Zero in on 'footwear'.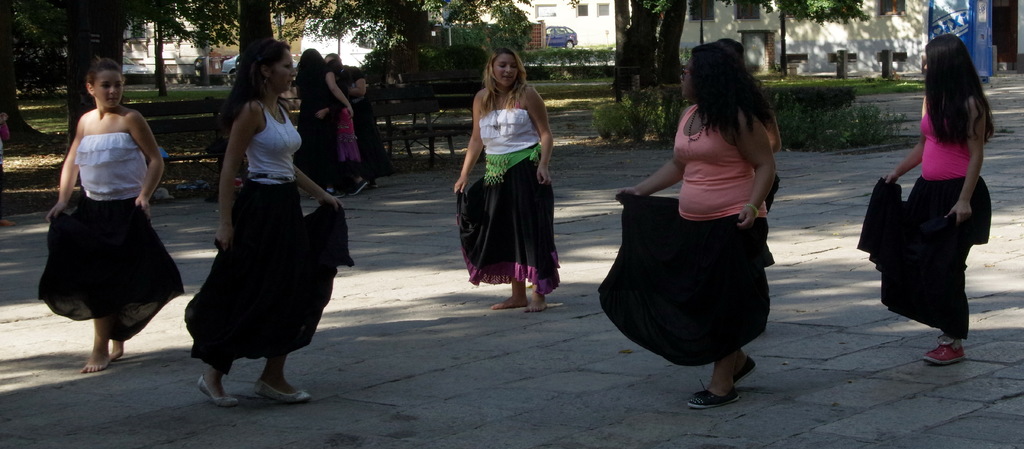
Zeroed in: crop(684, 373, 744, 412).
